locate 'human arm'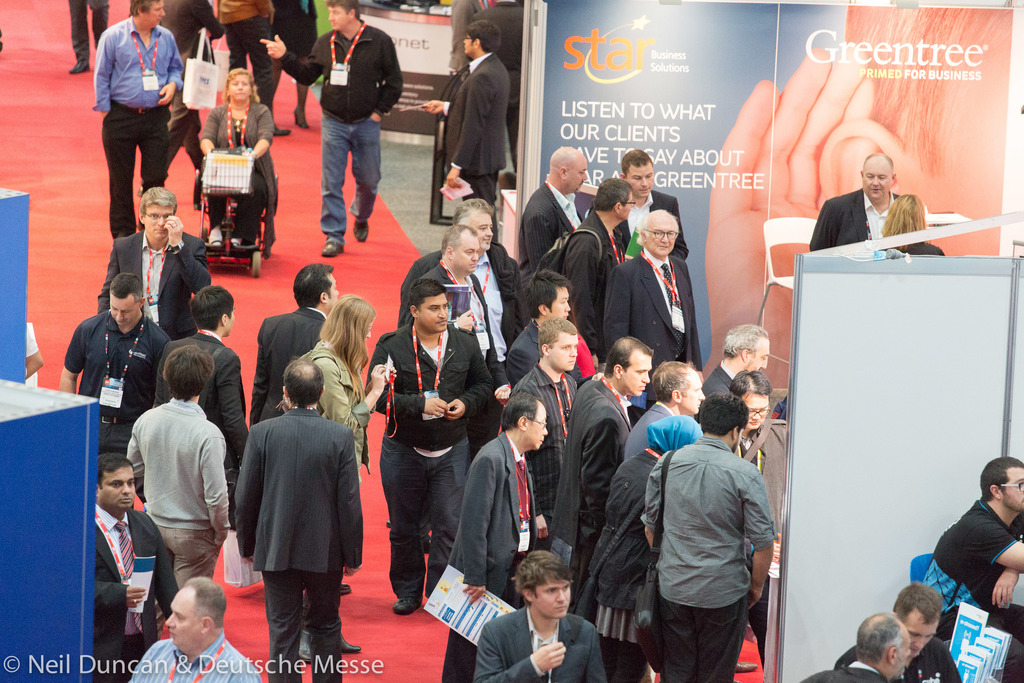
{"x1": 561, "y1": 618, "x2": 614, "y2": 680}
